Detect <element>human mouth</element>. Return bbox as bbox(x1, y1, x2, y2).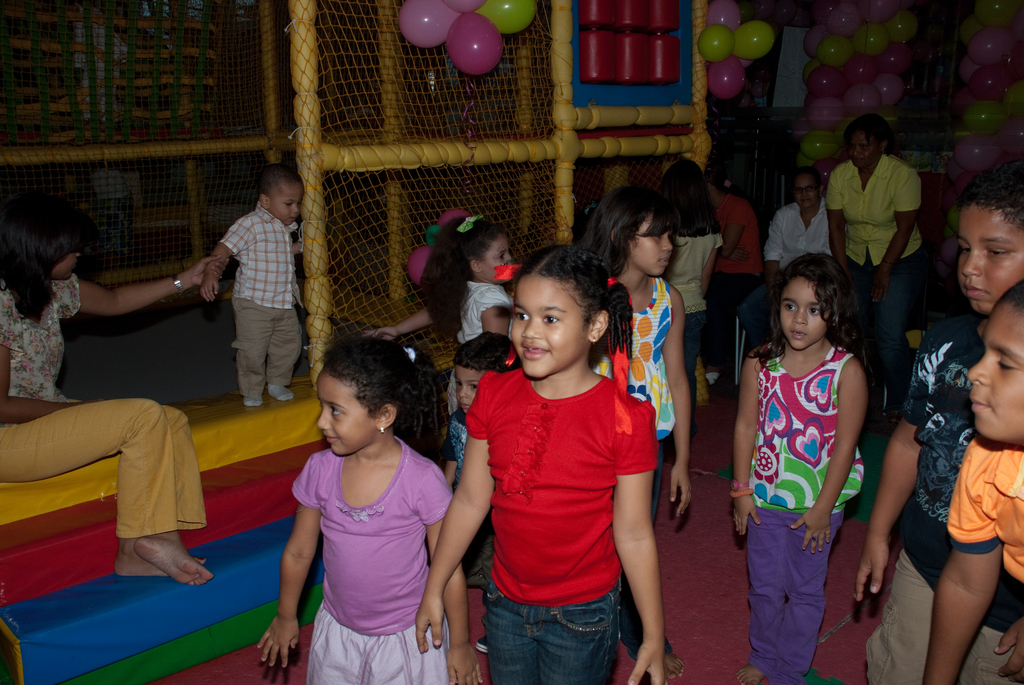
bbox(961, 279, 991, 310).
